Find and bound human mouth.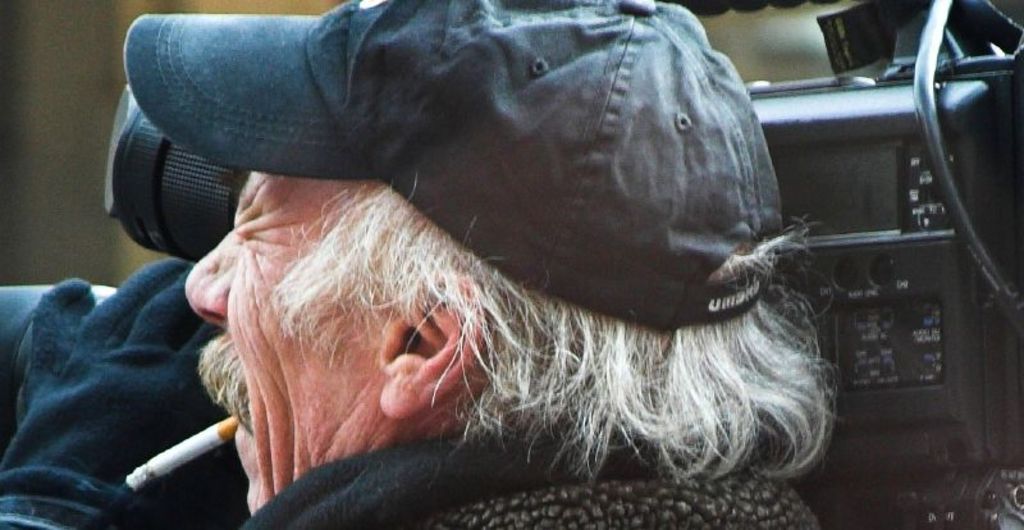
Bound: BBox(205, 376, 248, 448).
